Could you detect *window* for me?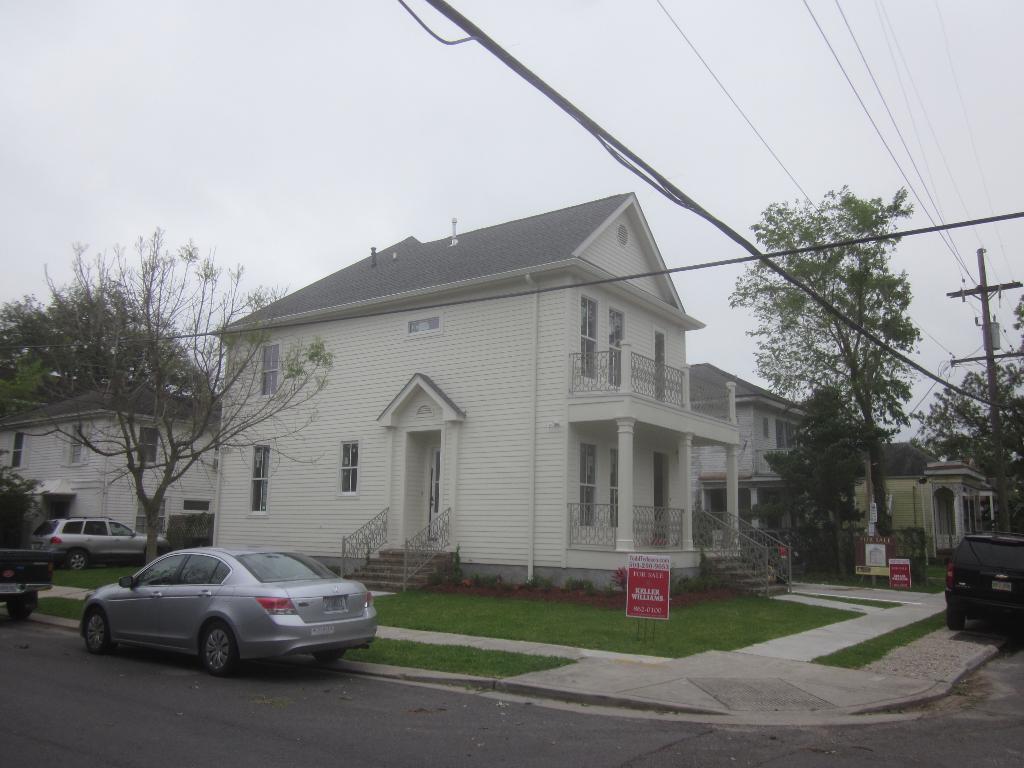
Detection result: [132,497,172,535].
